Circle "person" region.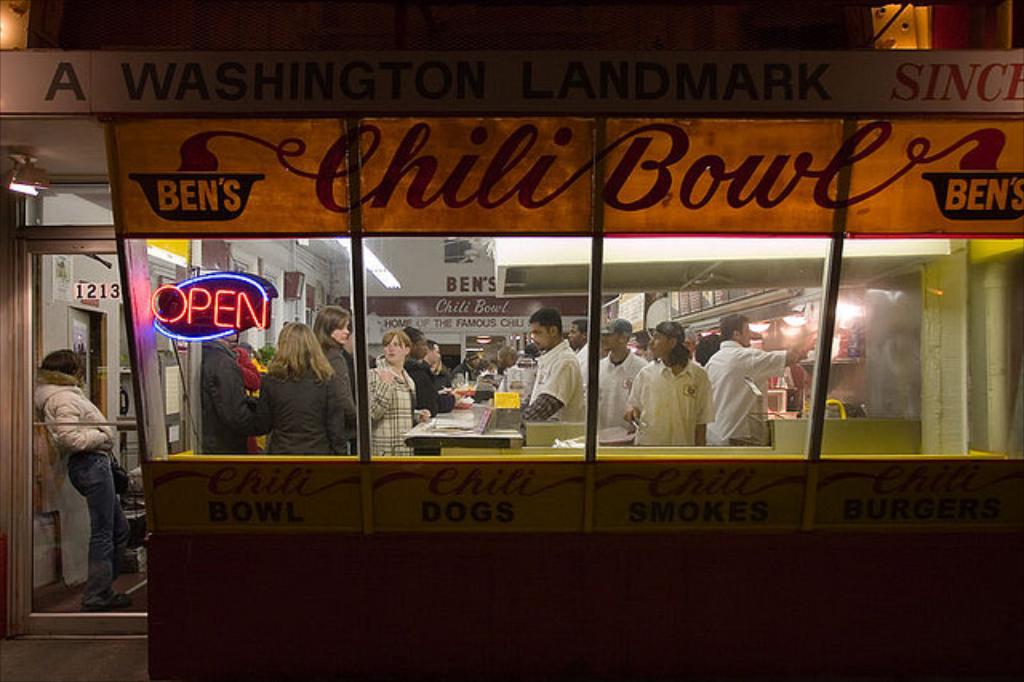
Region: pyautogui.locateOnScreen(594, 319, 645, 447).
